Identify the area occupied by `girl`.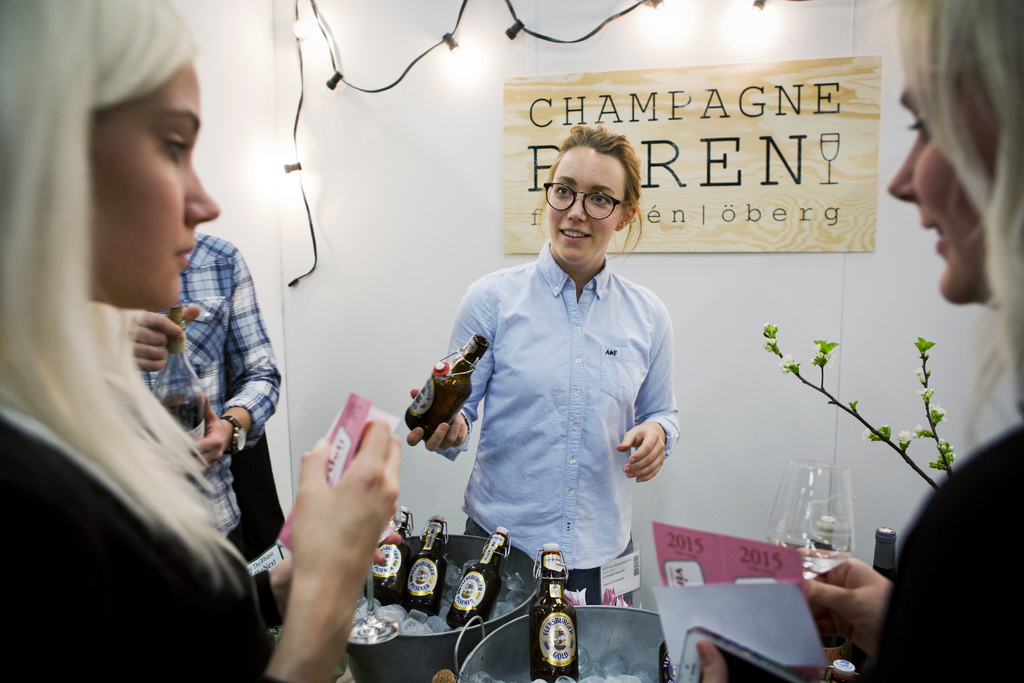
Area: <box>4,0,400,677</box>.
